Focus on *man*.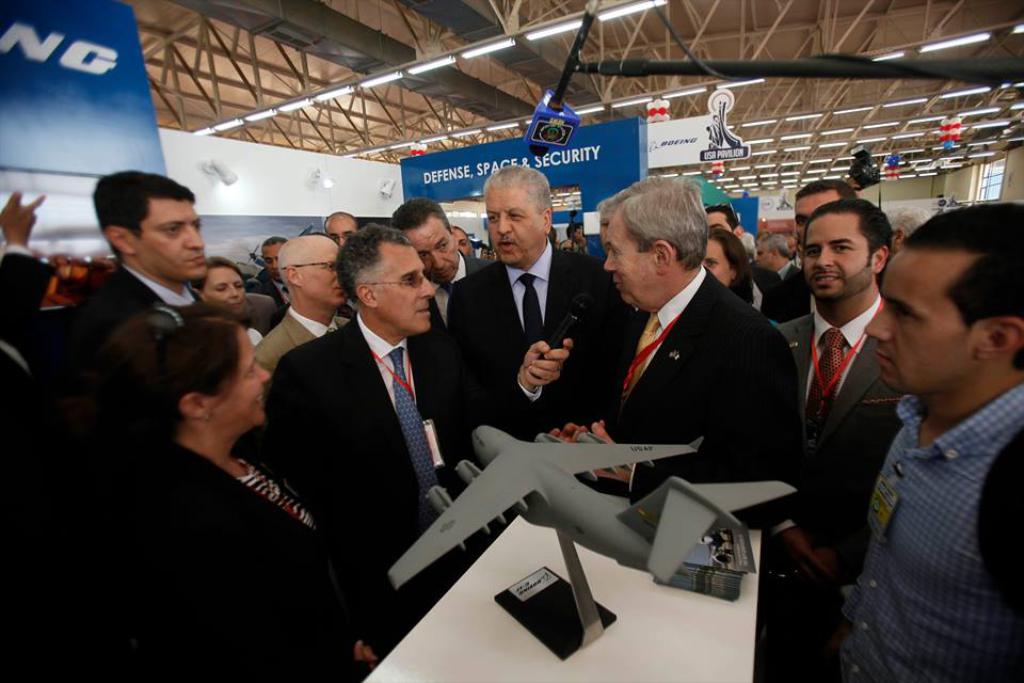
Focused at BBox(247, 229, 353, 439).
